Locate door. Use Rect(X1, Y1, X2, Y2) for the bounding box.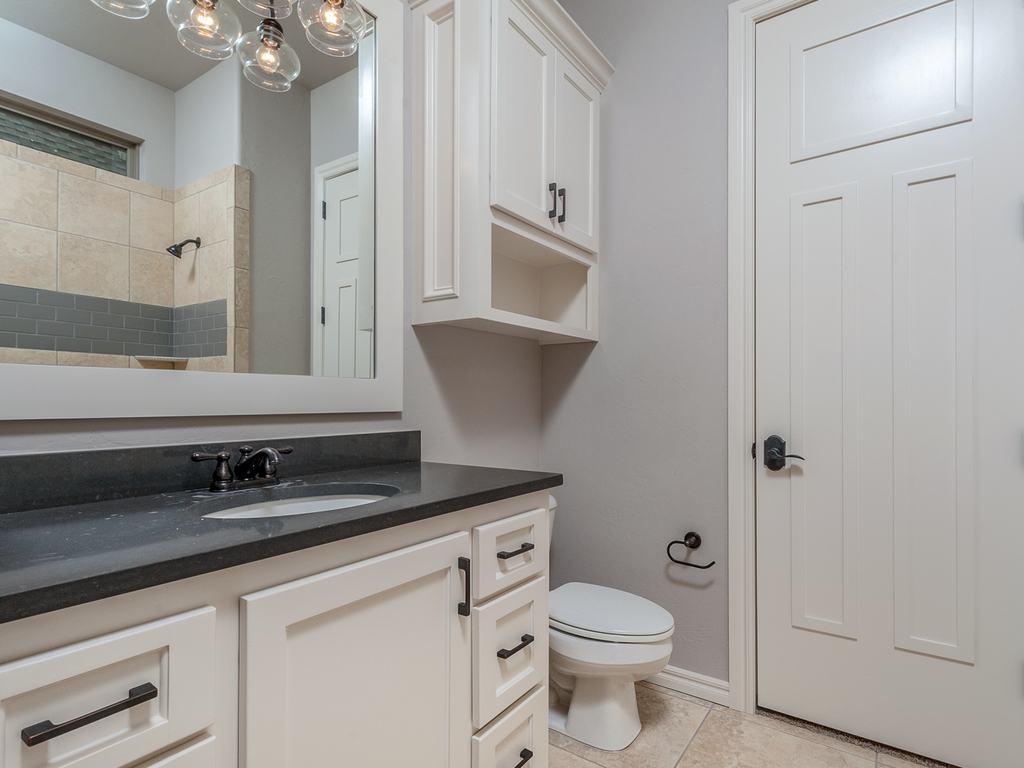
Rect(711, 11, 1003, 743).
